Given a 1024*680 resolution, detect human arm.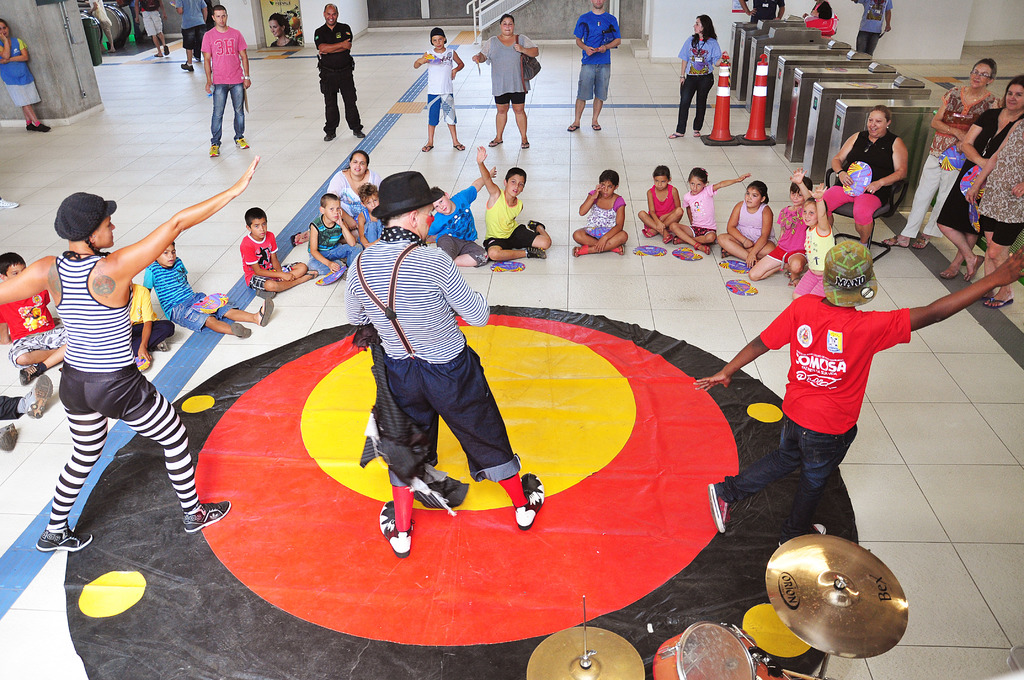
[351, 208, 374, 247].
